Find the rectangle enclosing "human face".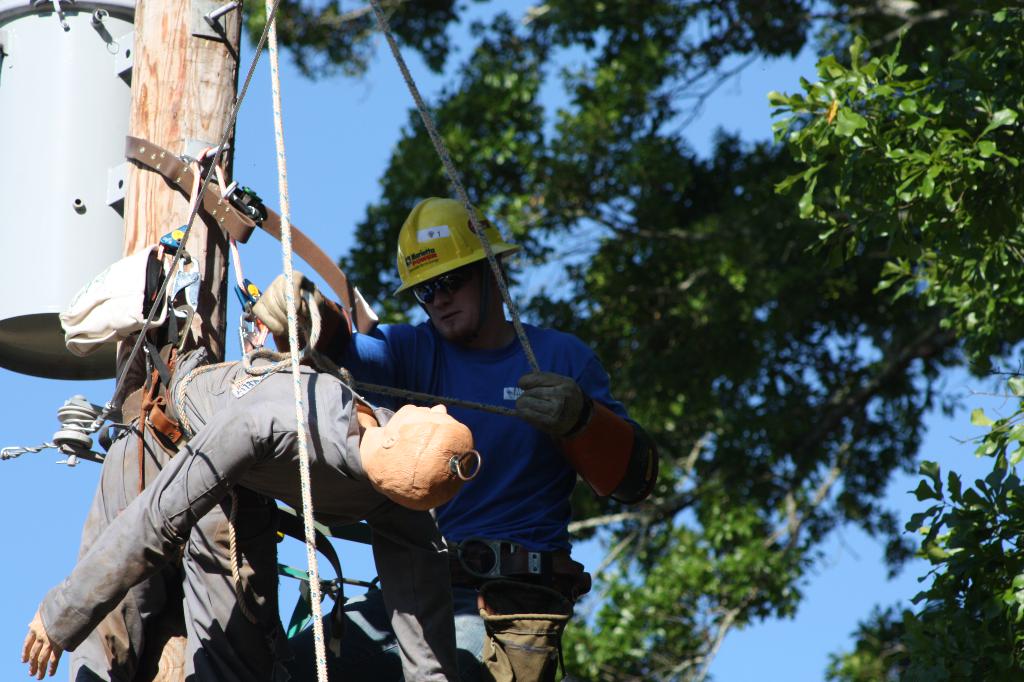
{"left": 417, "top": 278, "right": 493, "bottom": 336}.
